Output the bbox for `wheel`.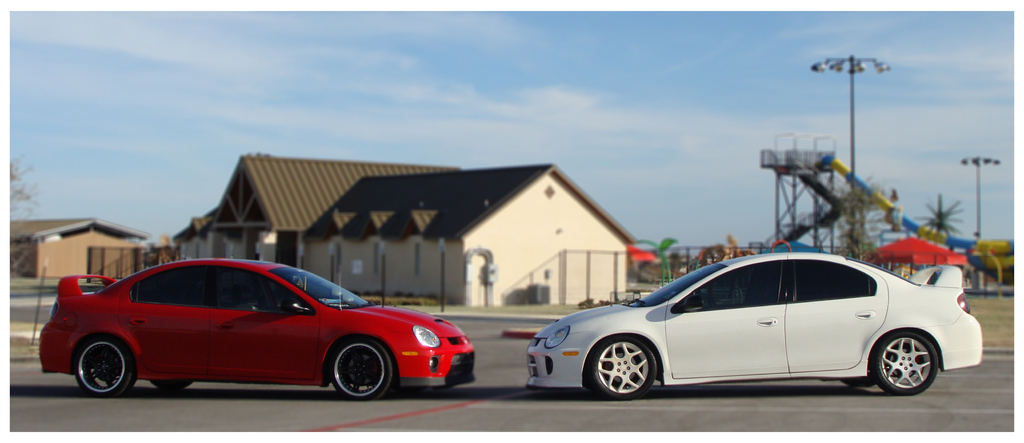
(x1=874, y1=324, x2=945, y2=389).
